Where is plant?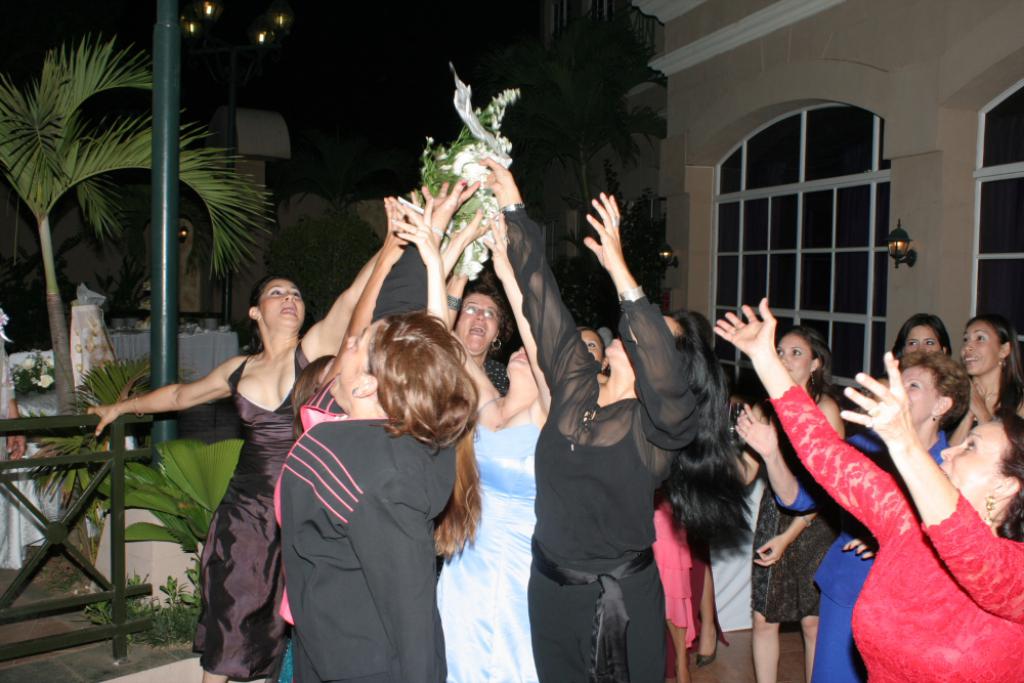
<bbox>28, 342, 245, 623</bbox>.
